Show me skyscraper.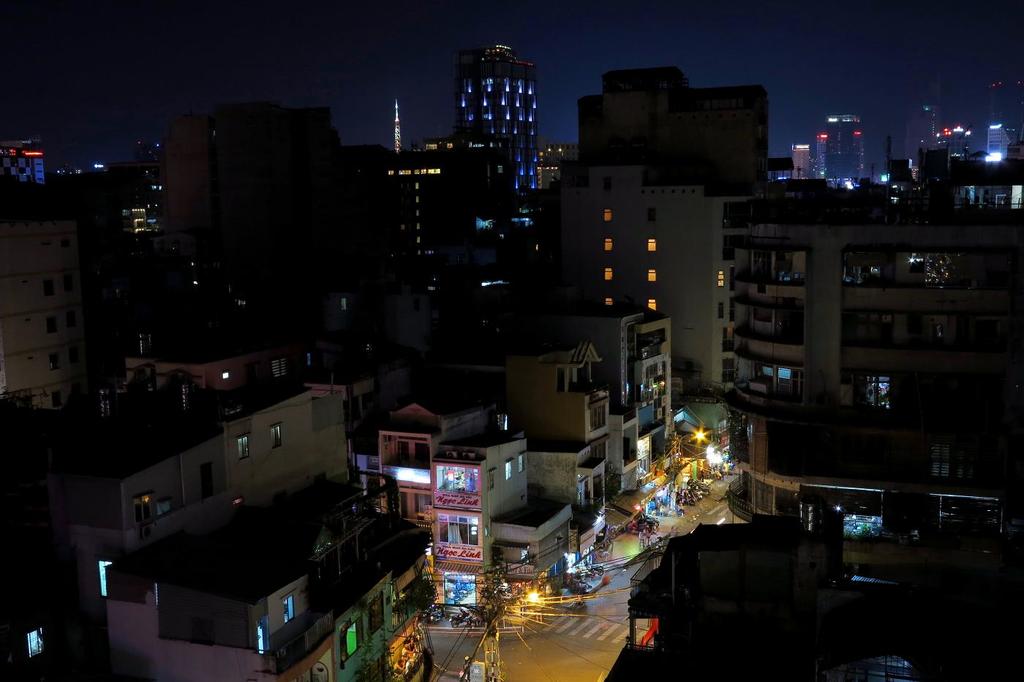
skyscraper is here: <box>361,140,479,333</box>.
